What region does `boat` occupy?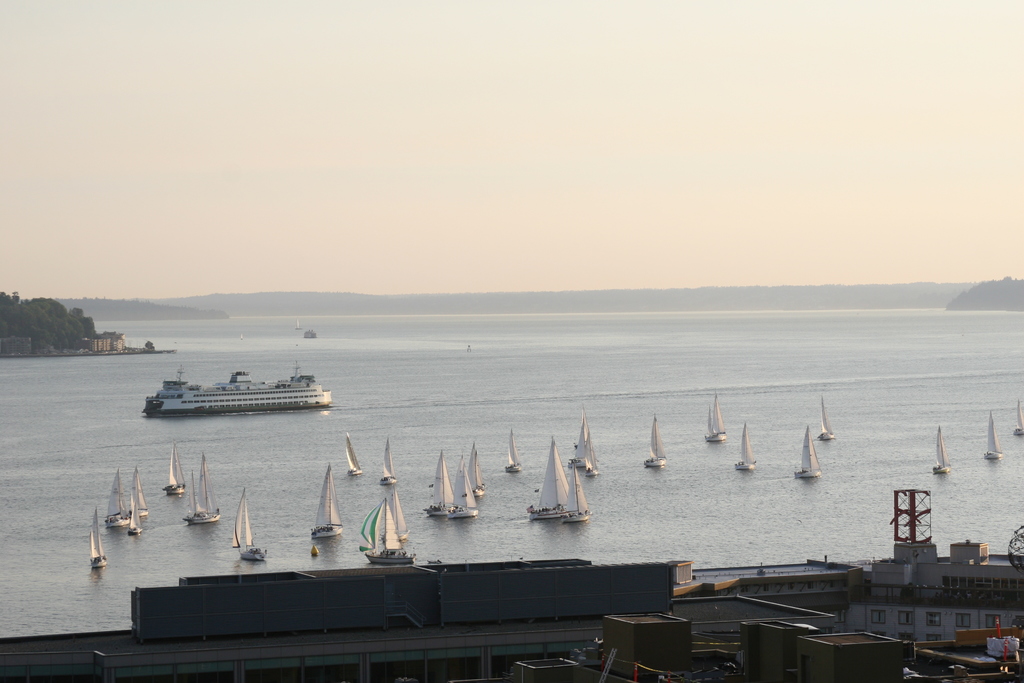
Rect(796, 429, 822, 479).
